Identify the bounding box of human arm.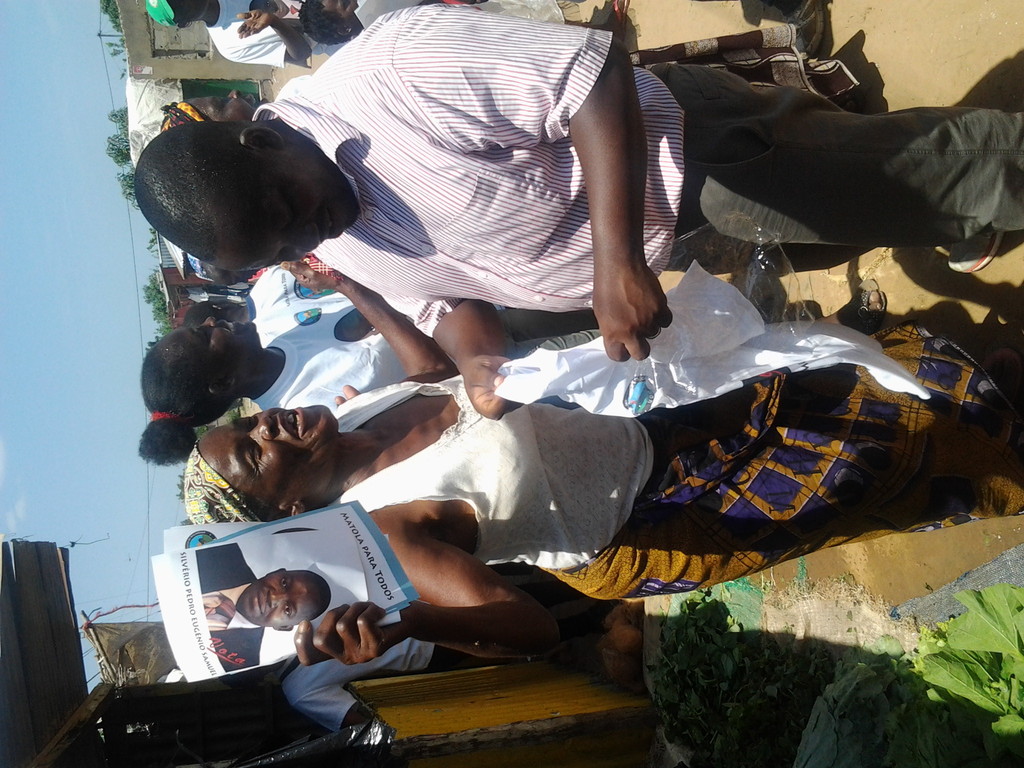
bbox=[220, 13, 314, 67].
